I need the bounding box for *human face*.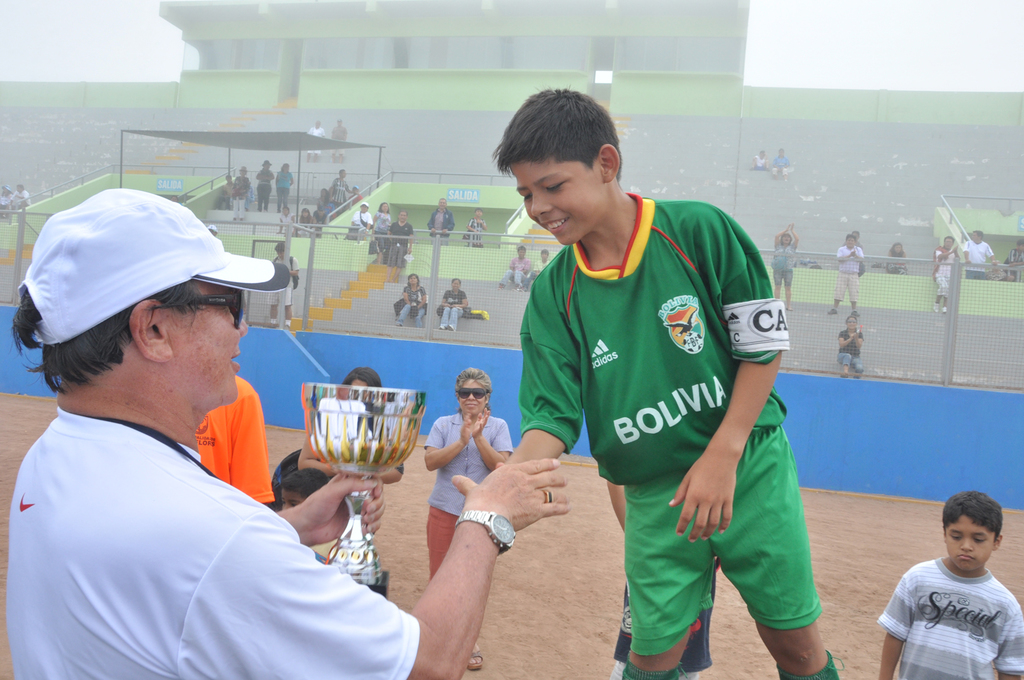
Here it is: [x1=274, y1=246, x2=283, y2=259].
